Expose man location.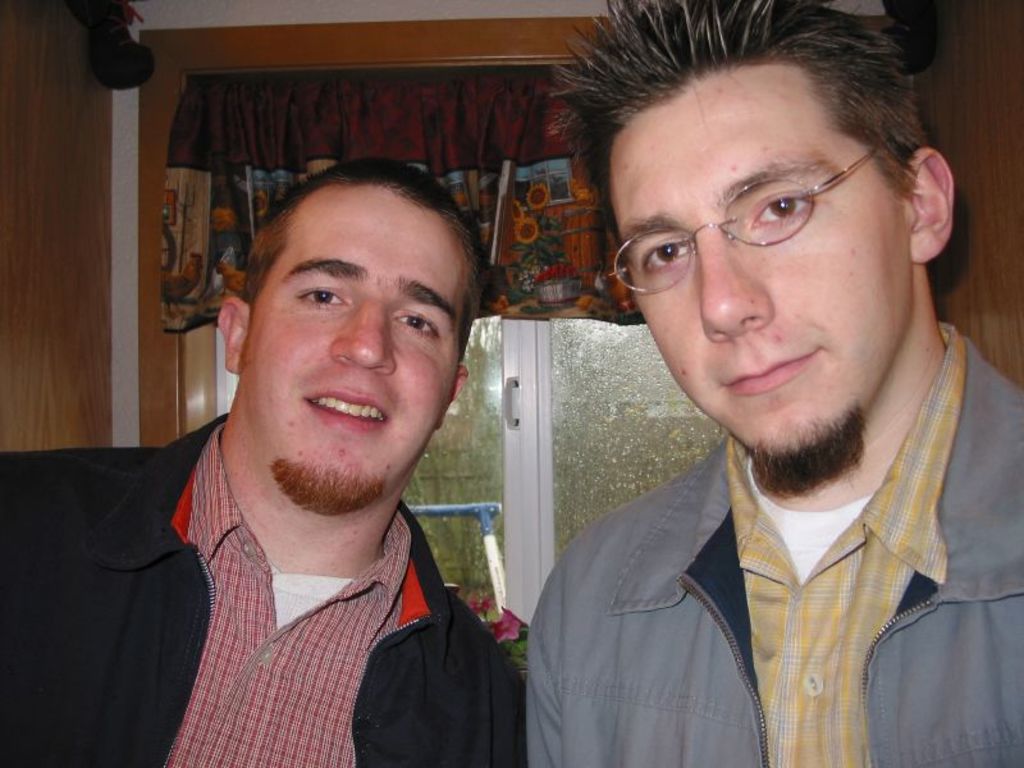
Exposed at locate(33, 129, 594, 745).
